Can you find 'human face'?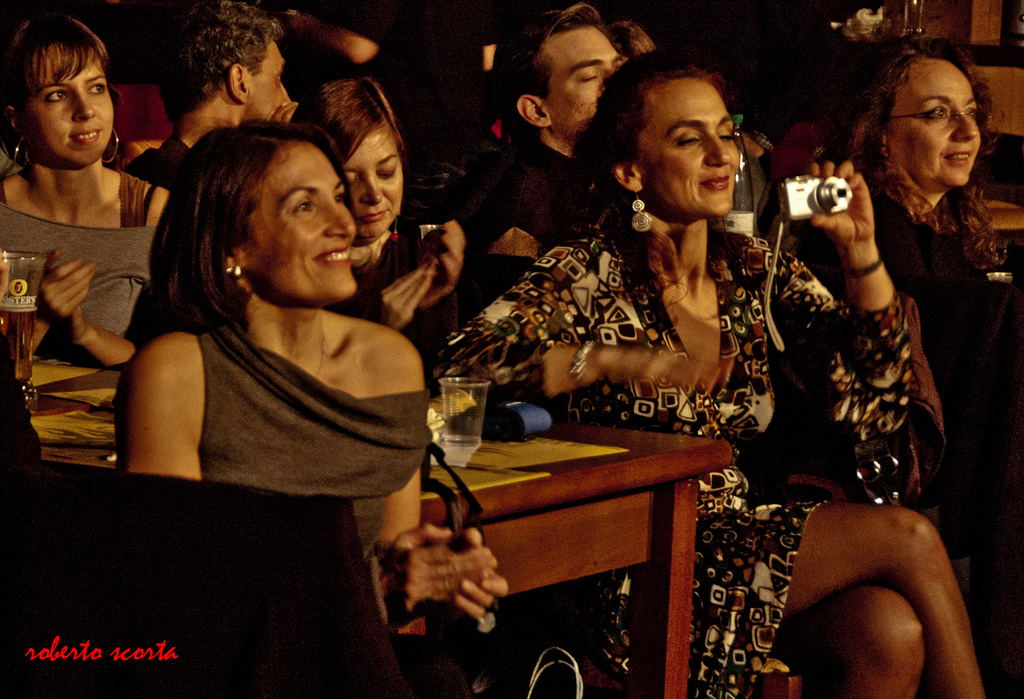
Yes, bounding box: box=[882, 56, 986, 181].
